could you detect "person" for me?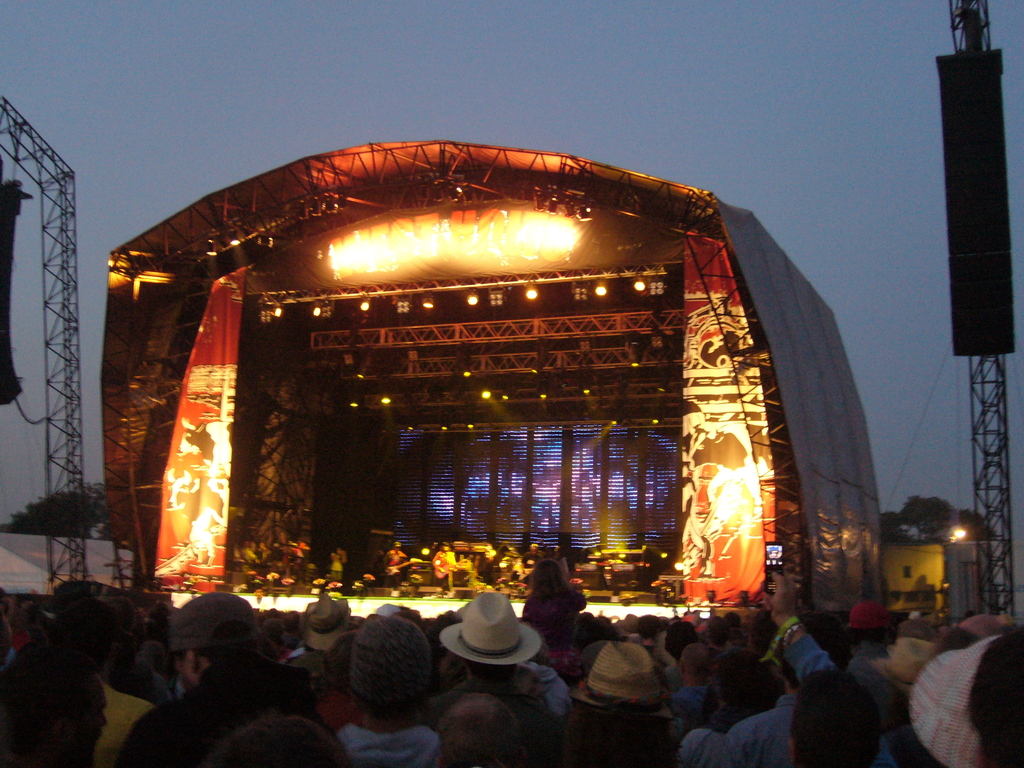
Detection result: crop(435, 591, 556, 719).
